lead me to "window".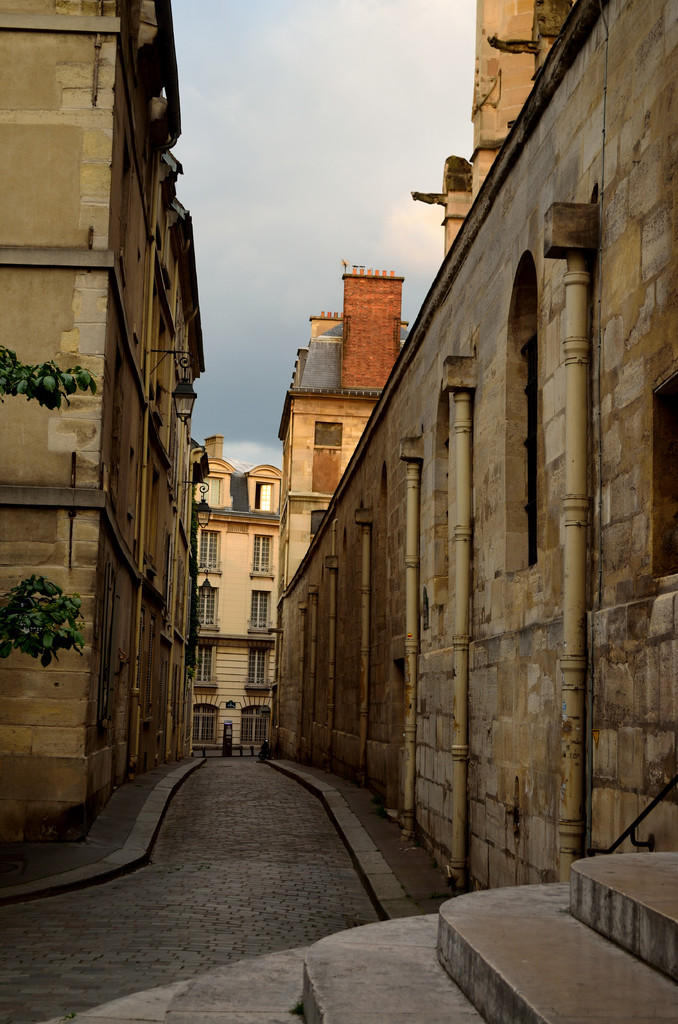
Lead to bbox=[252, 532, 273, 579].
